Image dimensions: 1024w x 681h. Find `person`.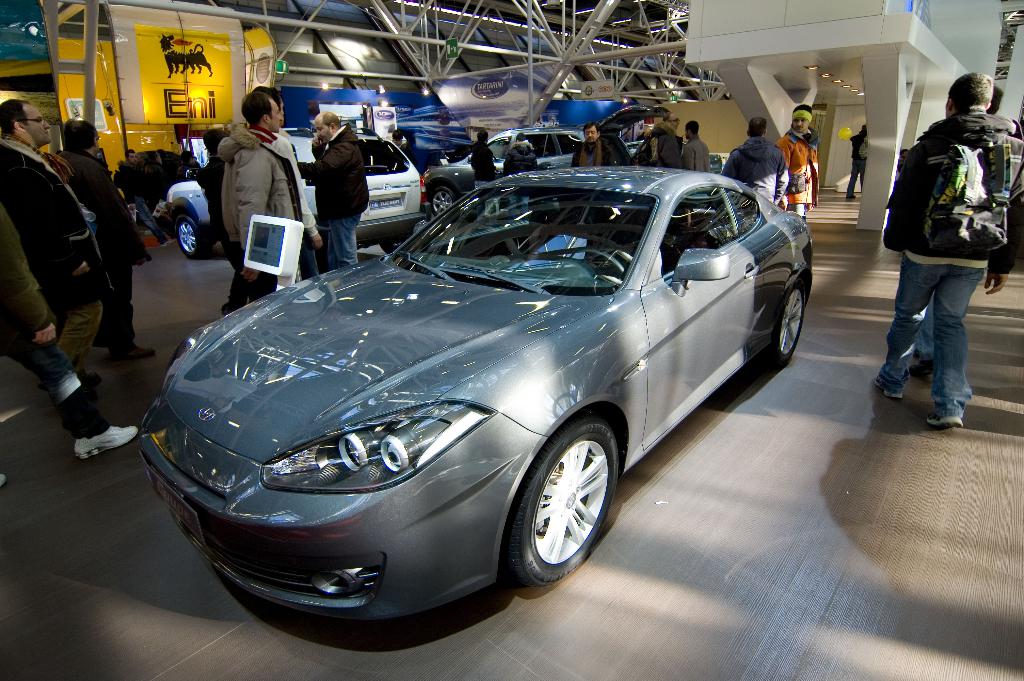
detection(637, 111, 687, 176).
